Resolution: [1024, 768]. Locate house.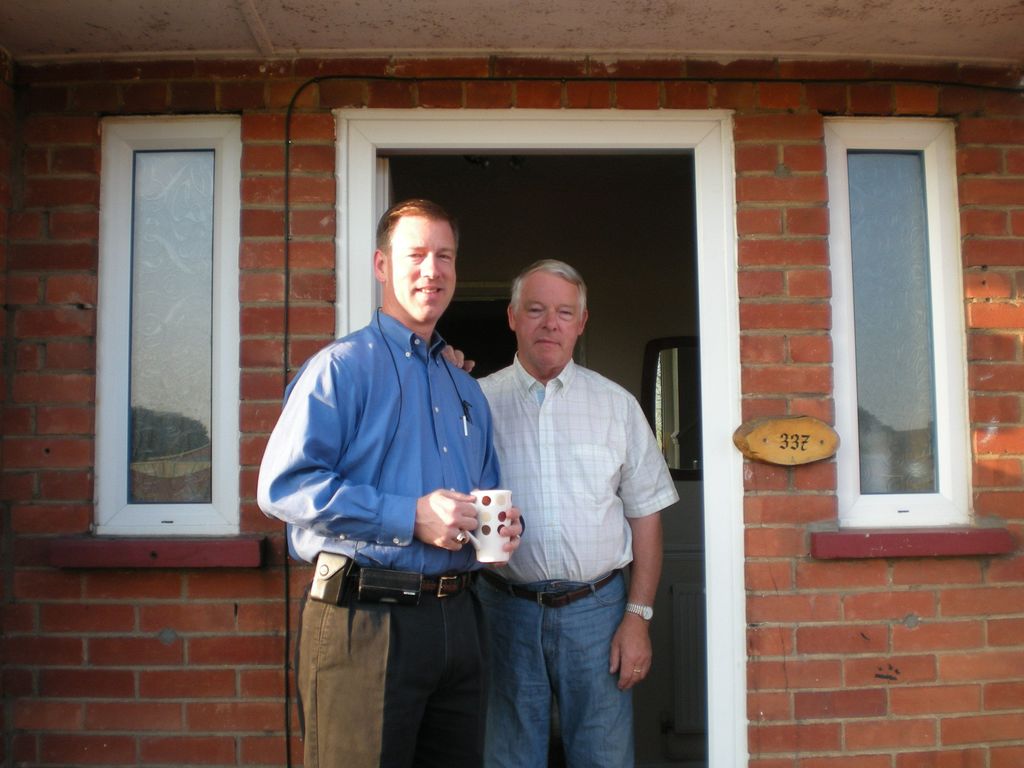
box(0, 0, 1022, 765).
